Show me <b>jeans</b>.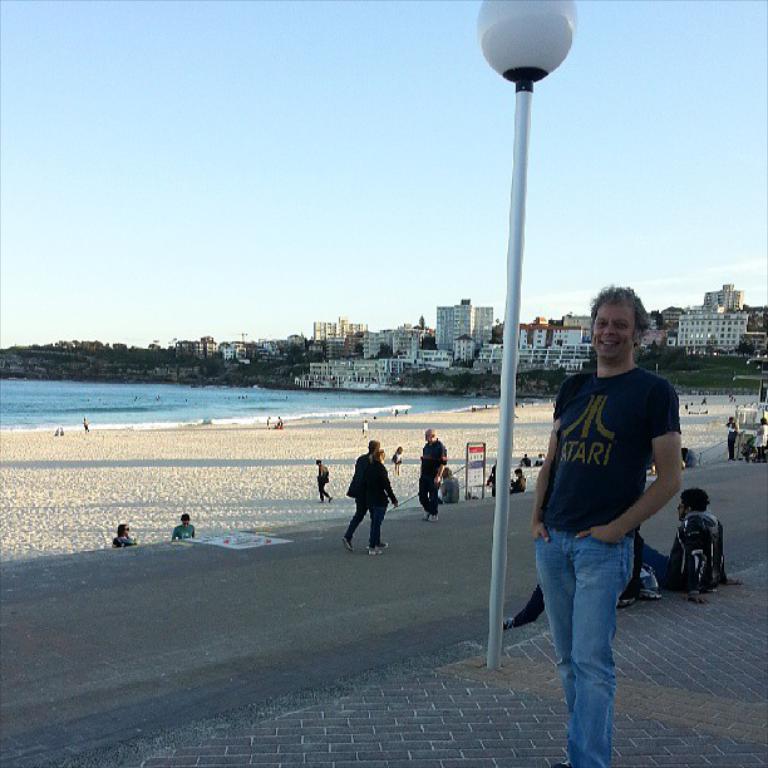
<b>jeans</b> is here: 316 482 330 499.
